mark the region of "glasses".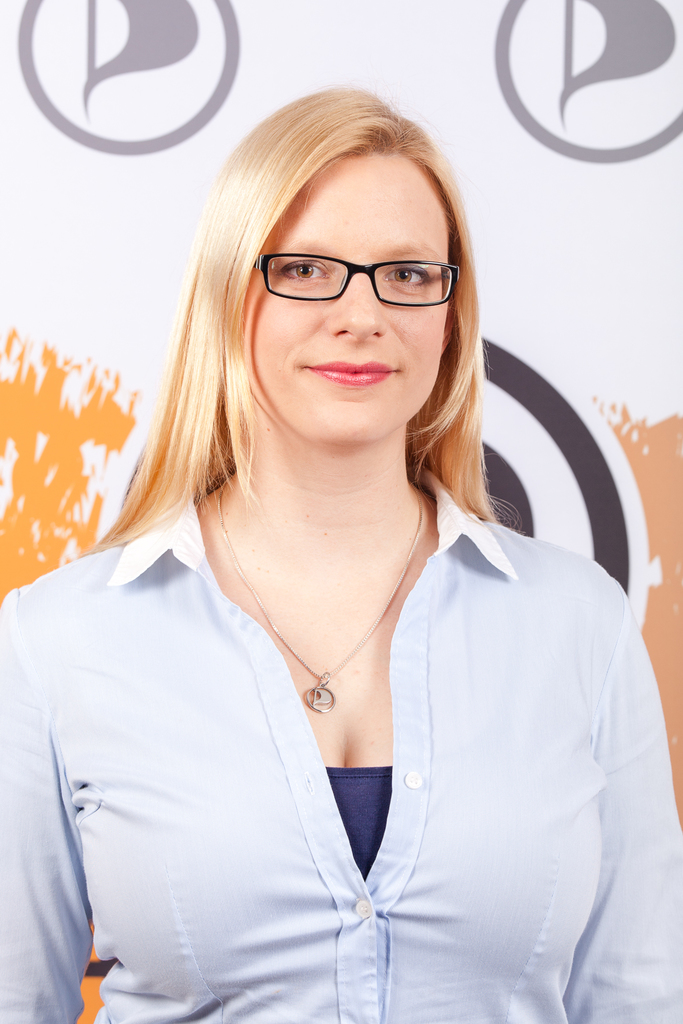
Region: region(249, 243, 461, 316).
